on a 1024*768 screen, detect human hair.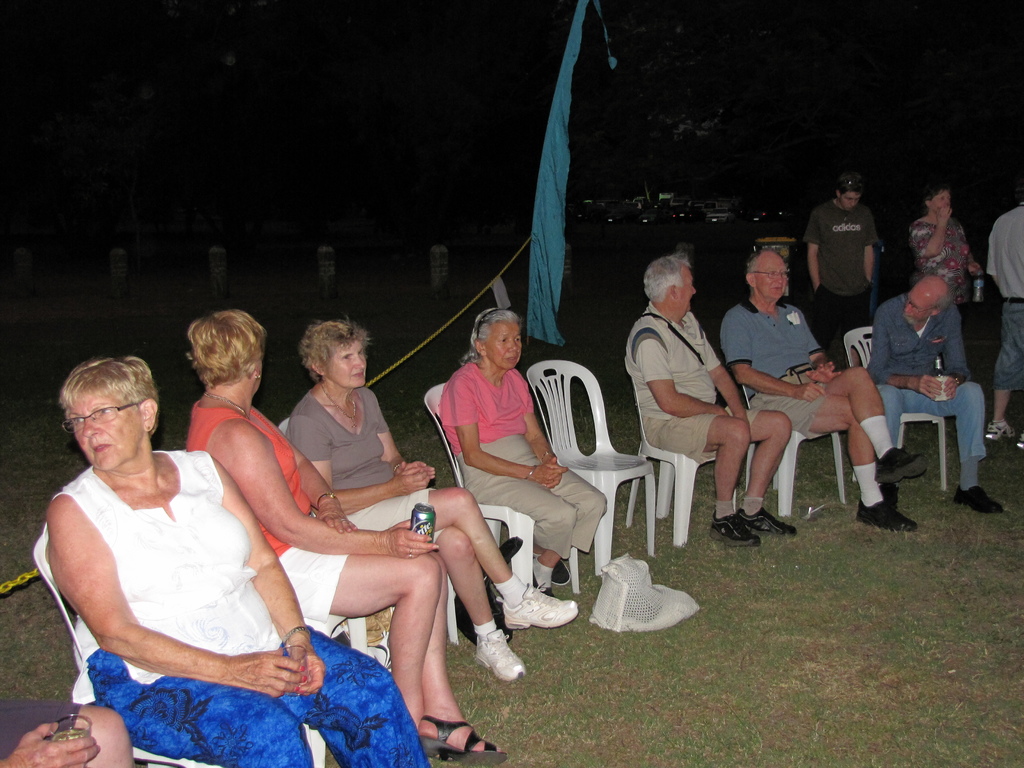
(left=643, top=250, right=690, bottom=303).
